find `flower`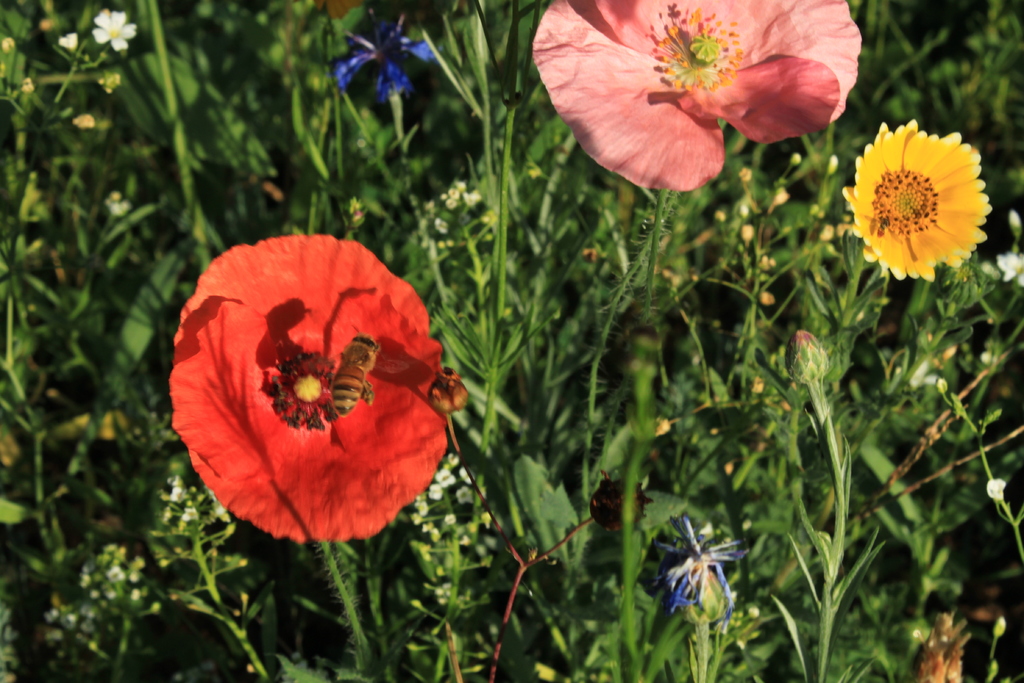
91/5/138/50
